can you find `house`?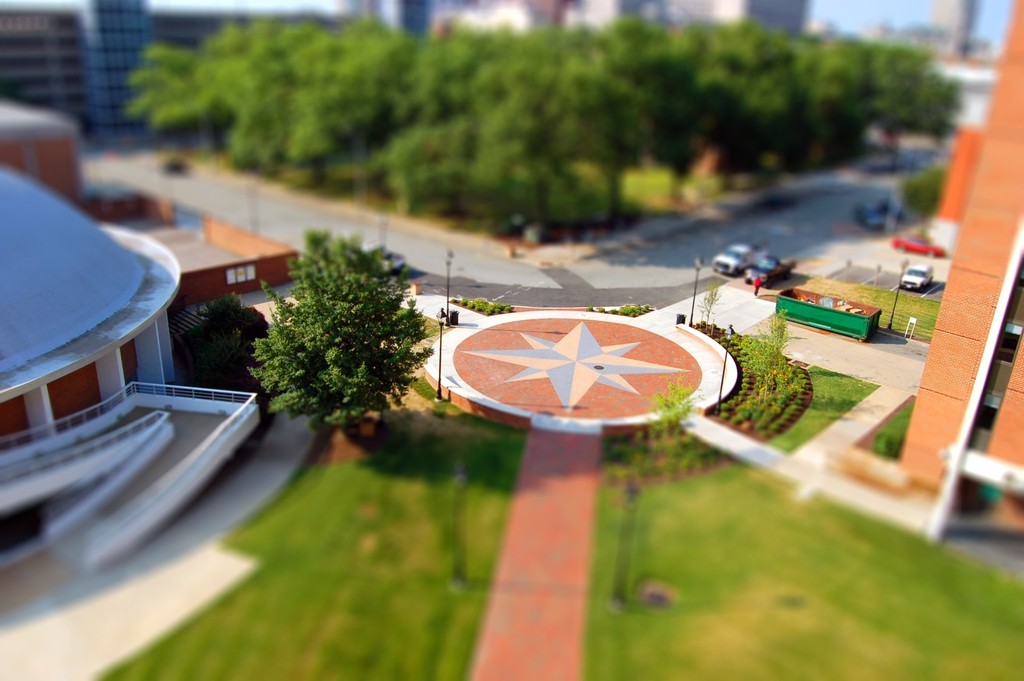
Yes, bounding box: bbox=[0, 9, 98, 140].
